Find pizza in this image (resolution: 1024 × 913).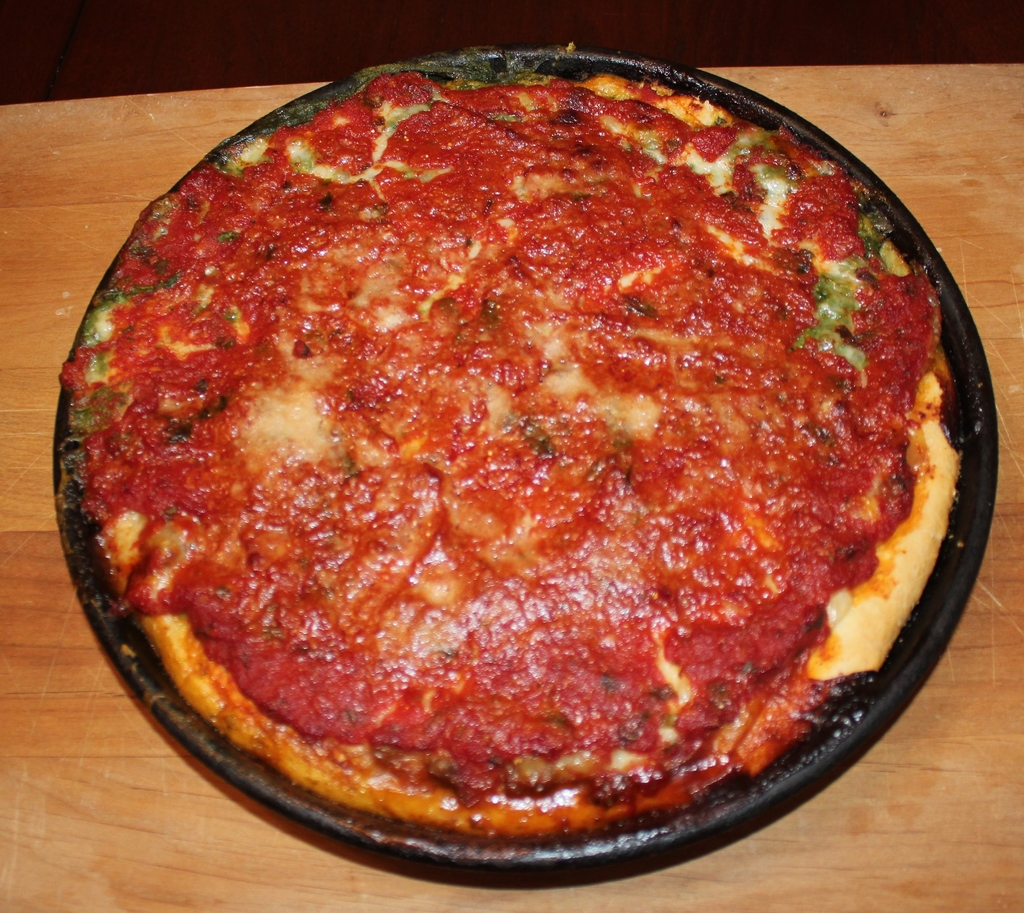
left=61, top=53, right=973, bottom=844.
